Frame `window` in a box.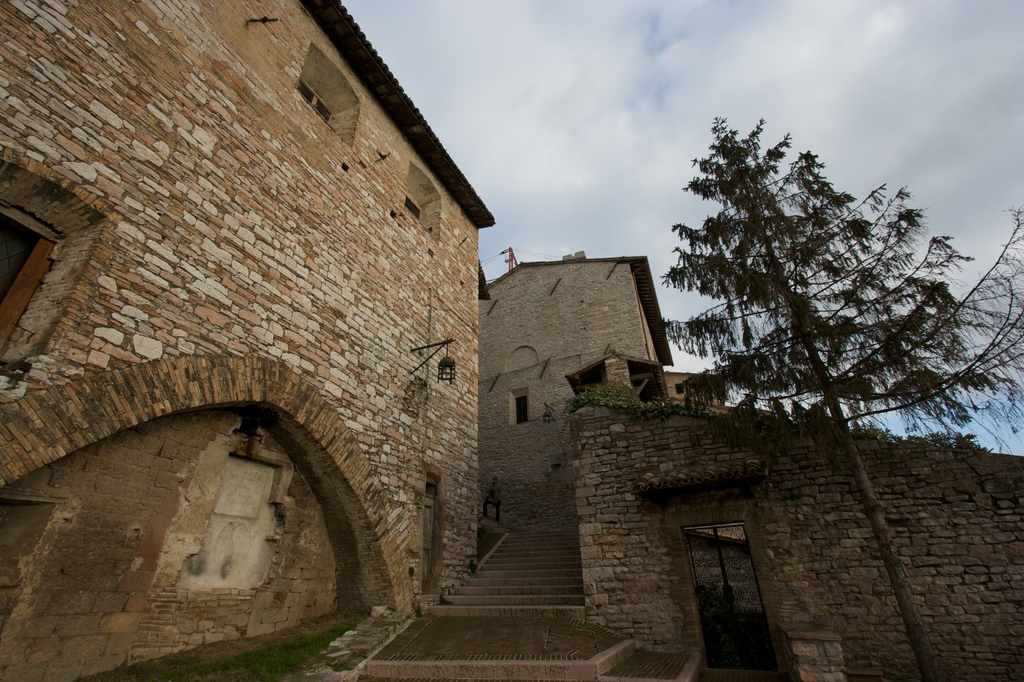
x1=693, y1=505, x2=767, y2=633.
